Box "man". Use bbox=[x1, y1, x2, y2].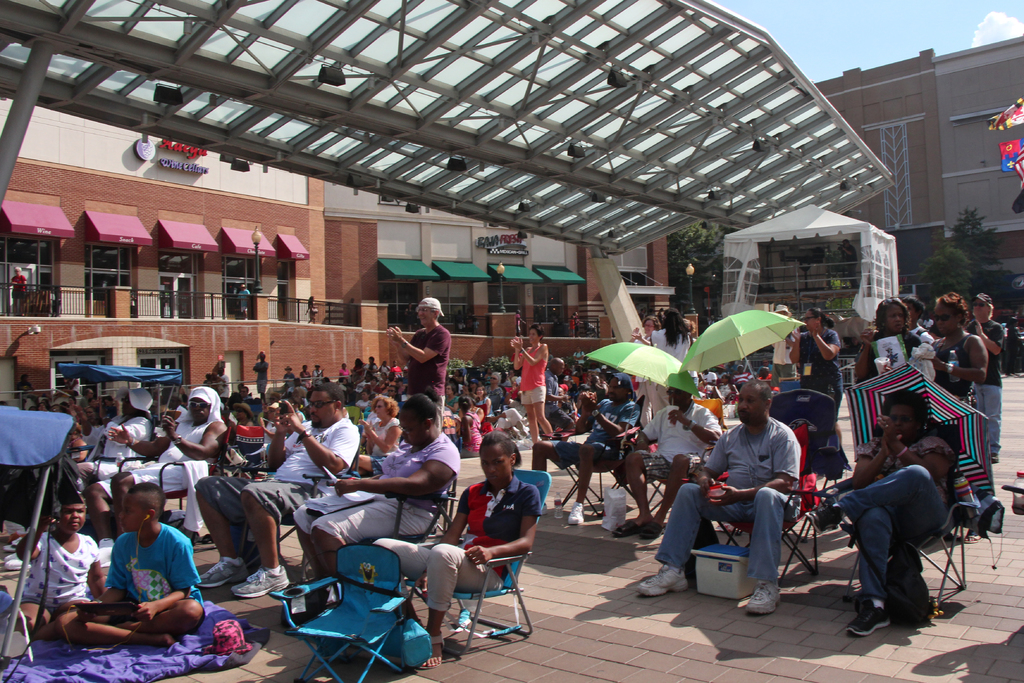
bbox=[84, 387, 228, 564].
